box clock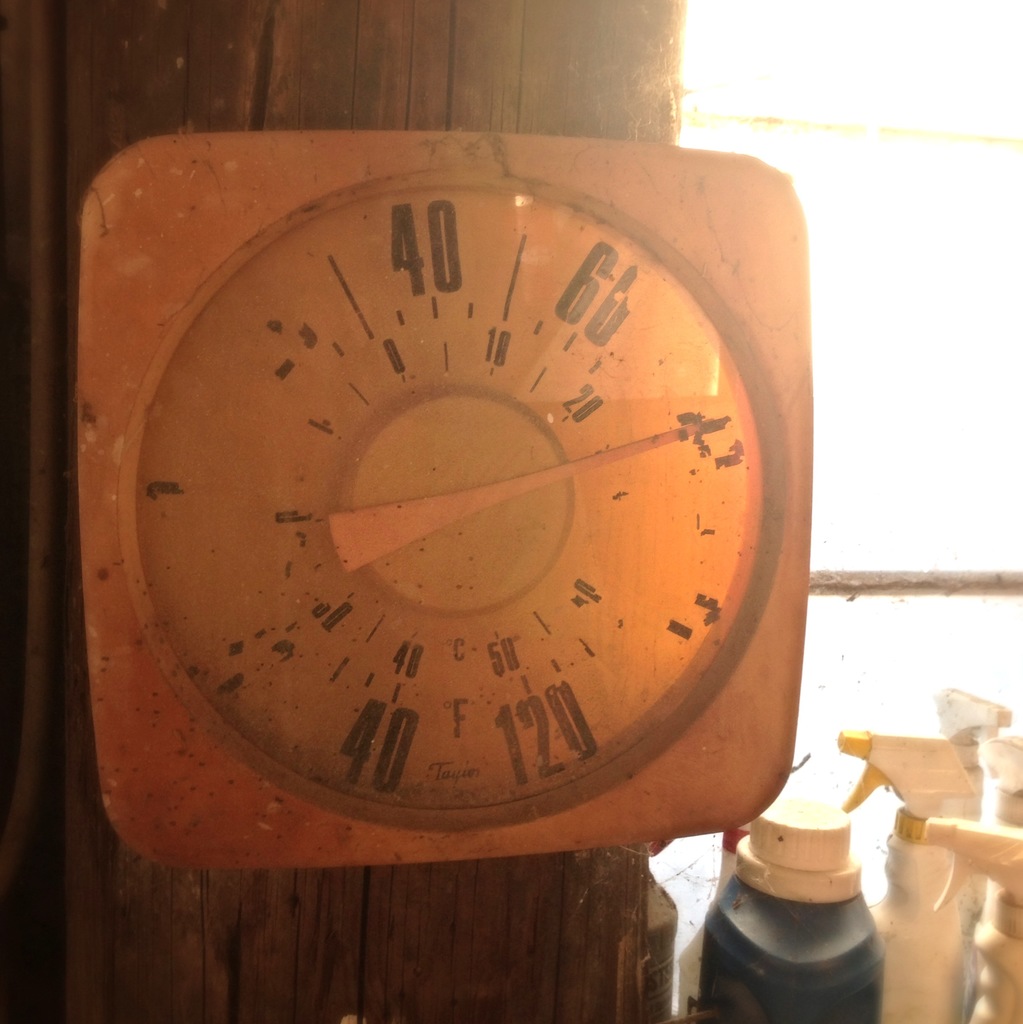
region(49, 61, 828, 876)
